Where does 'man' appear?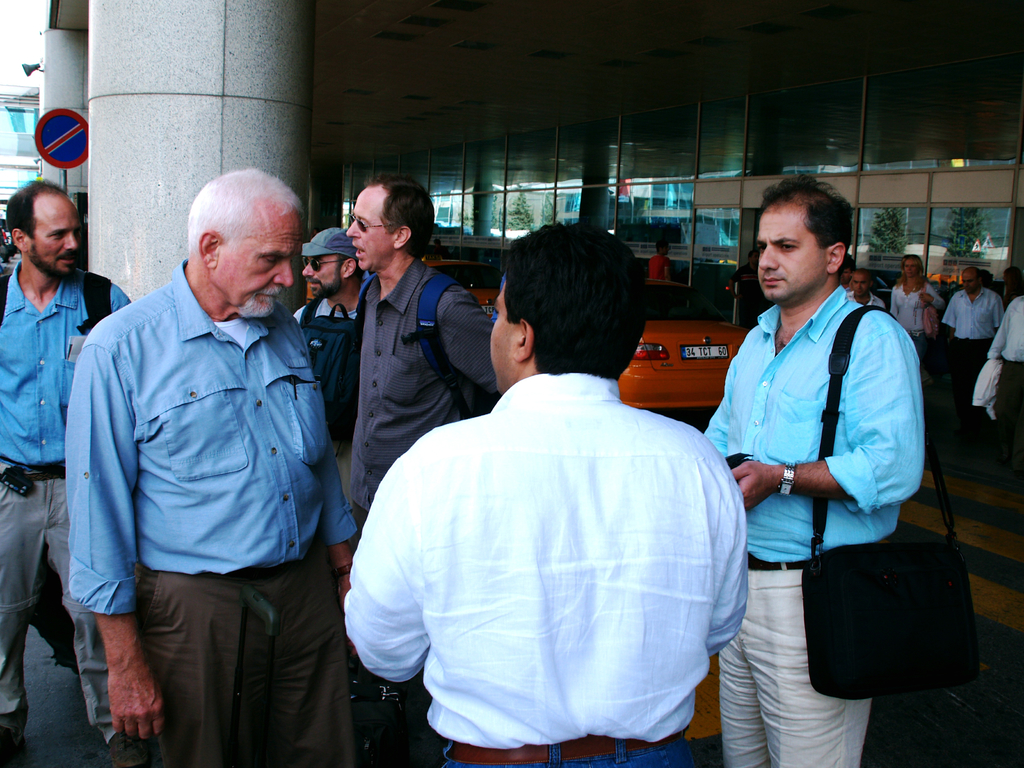
Appears at (349,167,504,541).
